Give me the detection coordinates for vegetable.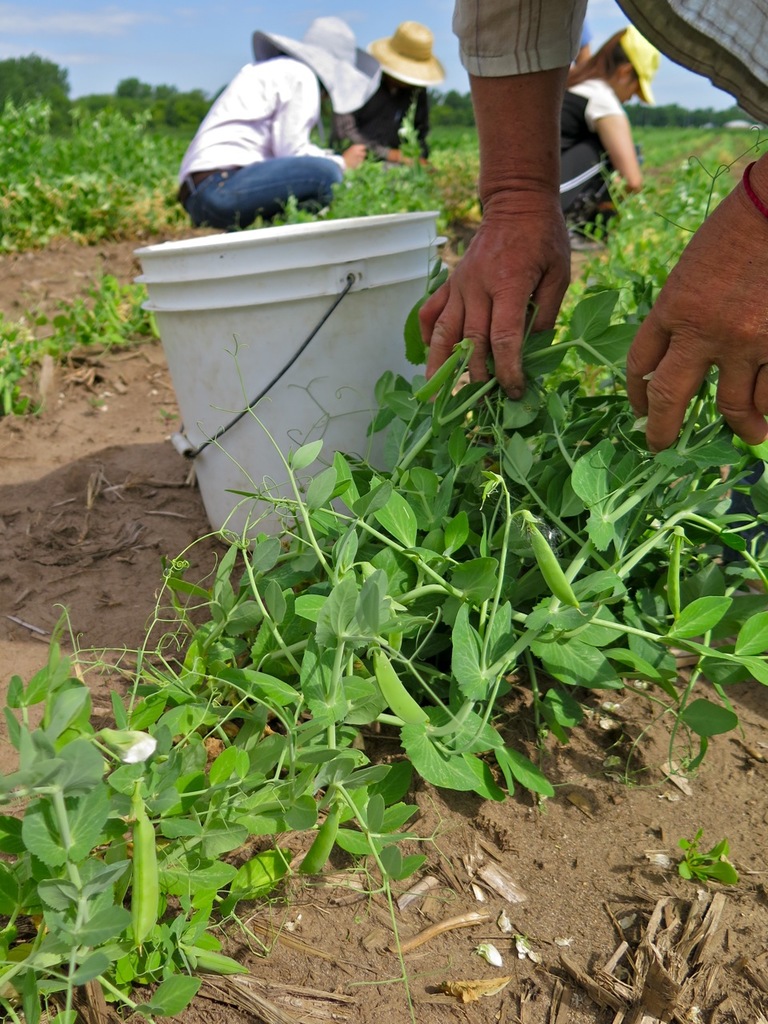
rect(525, 516, 583, 616).
